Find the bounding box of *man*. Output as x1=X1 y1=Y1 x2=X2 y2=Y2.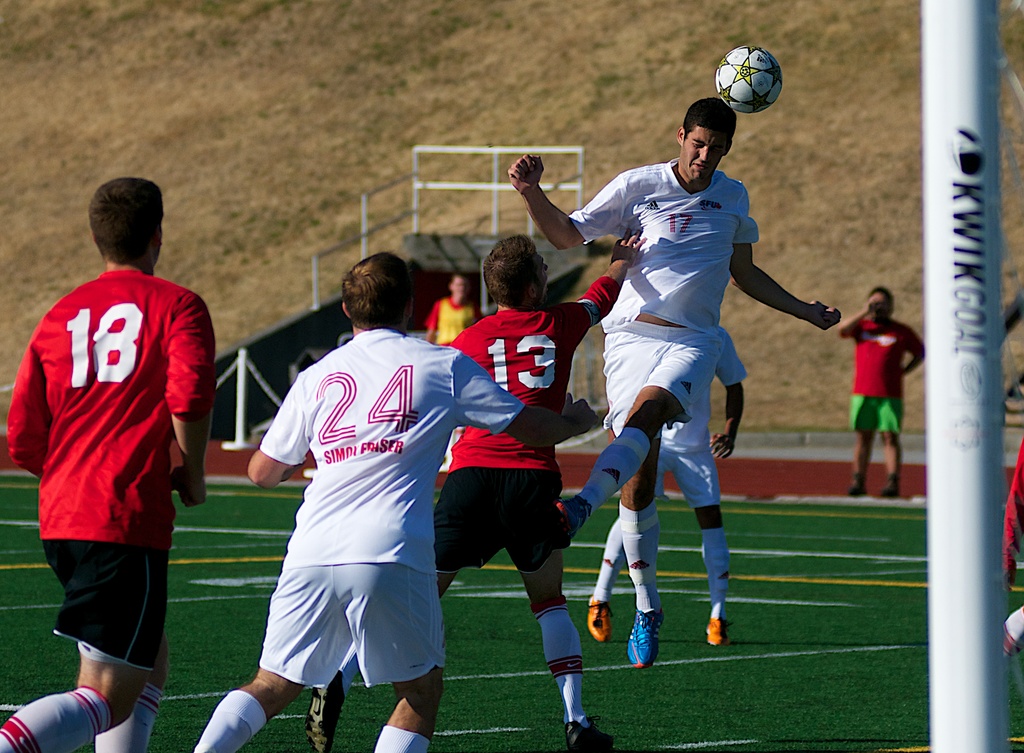
x1=418 y1=268 x2=477 y2=347.
